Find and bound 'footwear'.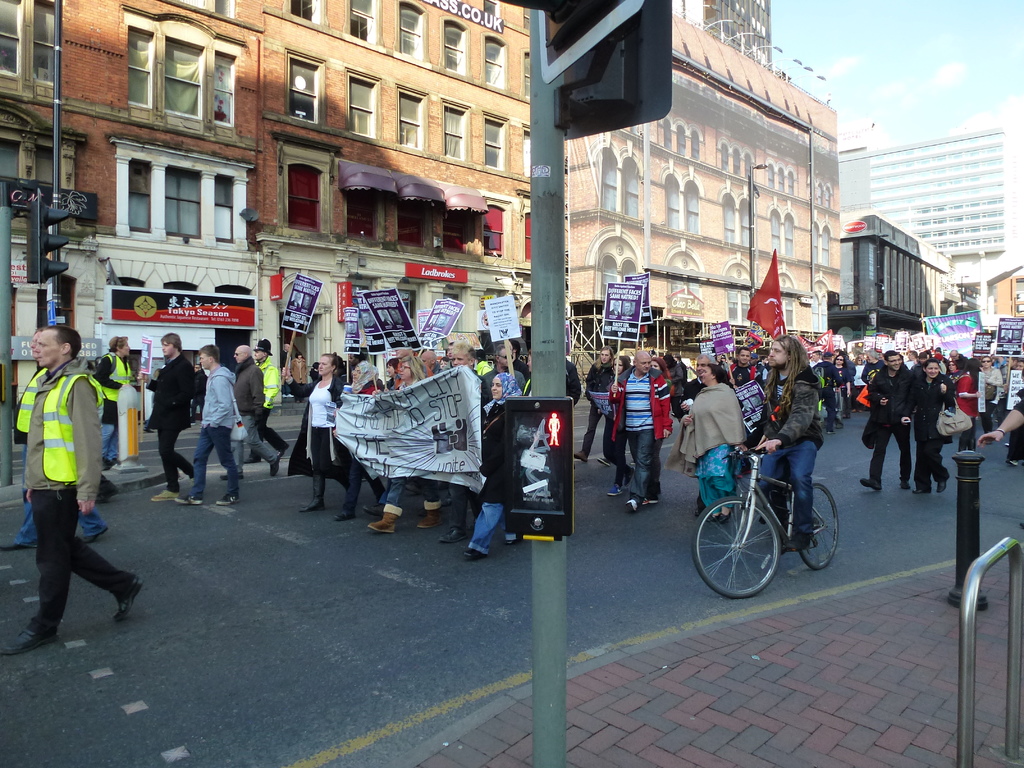
Bound: locate(609, 479, 627, 492).
